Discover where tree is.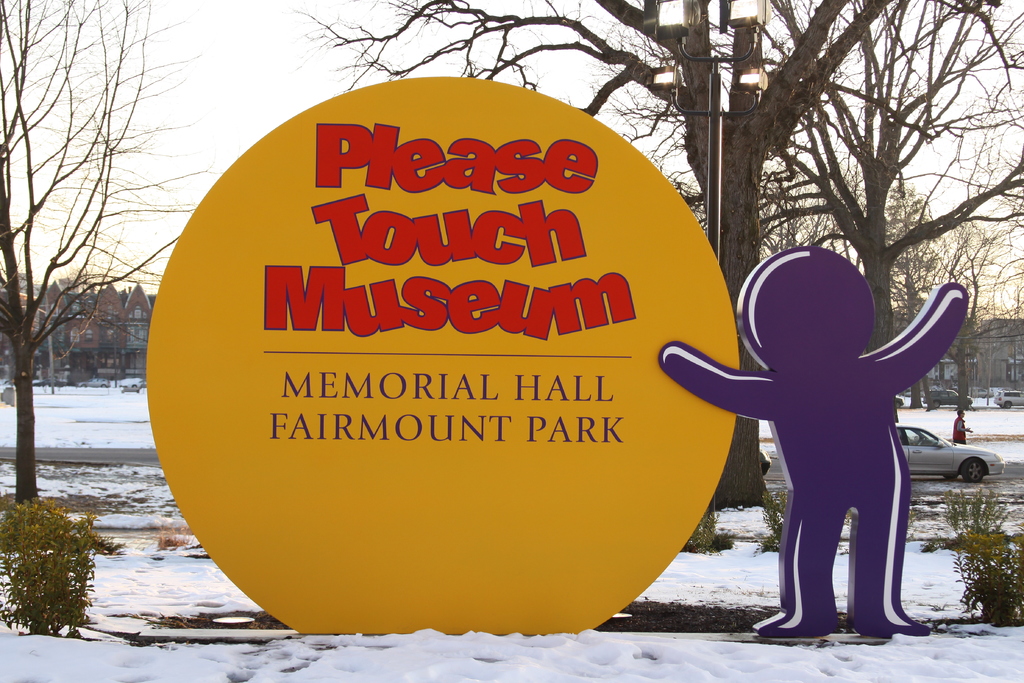
Discovered at (931, 224, 1023, 393).
